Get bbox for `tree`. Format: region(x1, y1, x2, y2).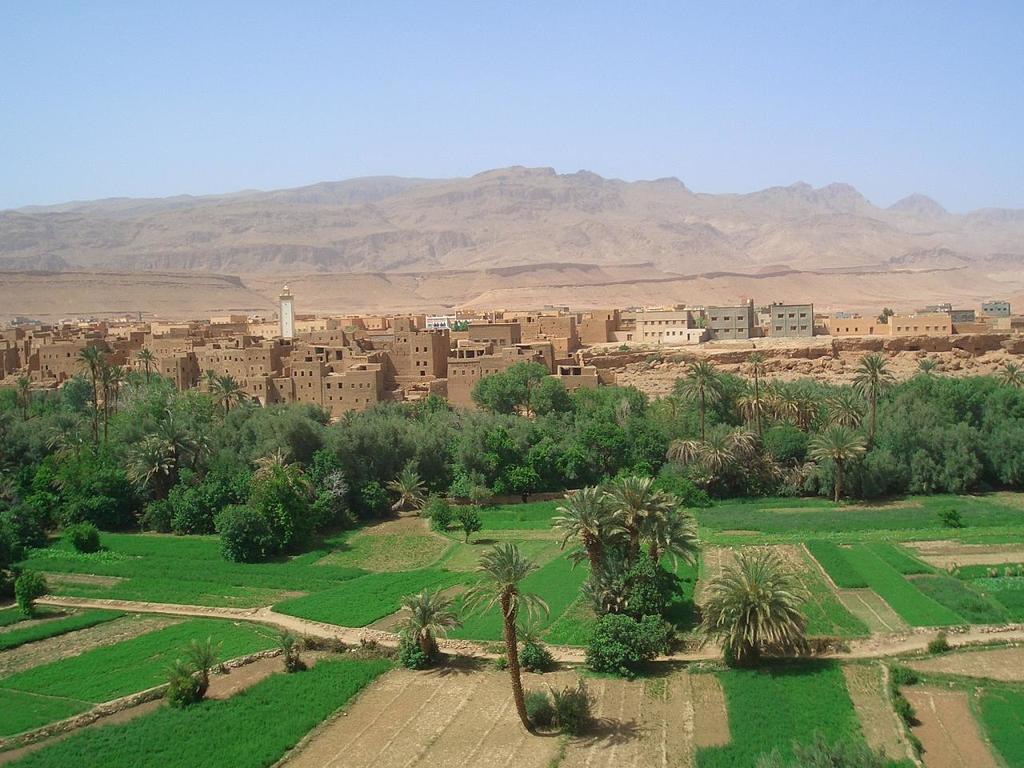
region(600, 474, 674, 602).
